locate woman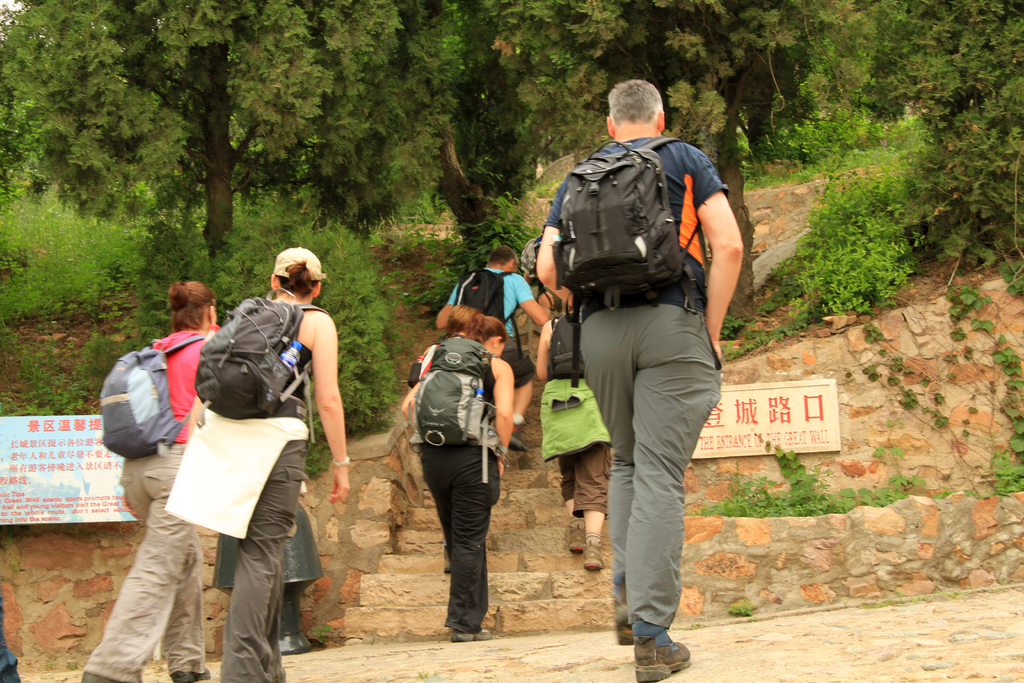
{"left": 150, "top": 251, "right": 337, "bottom": 668}
